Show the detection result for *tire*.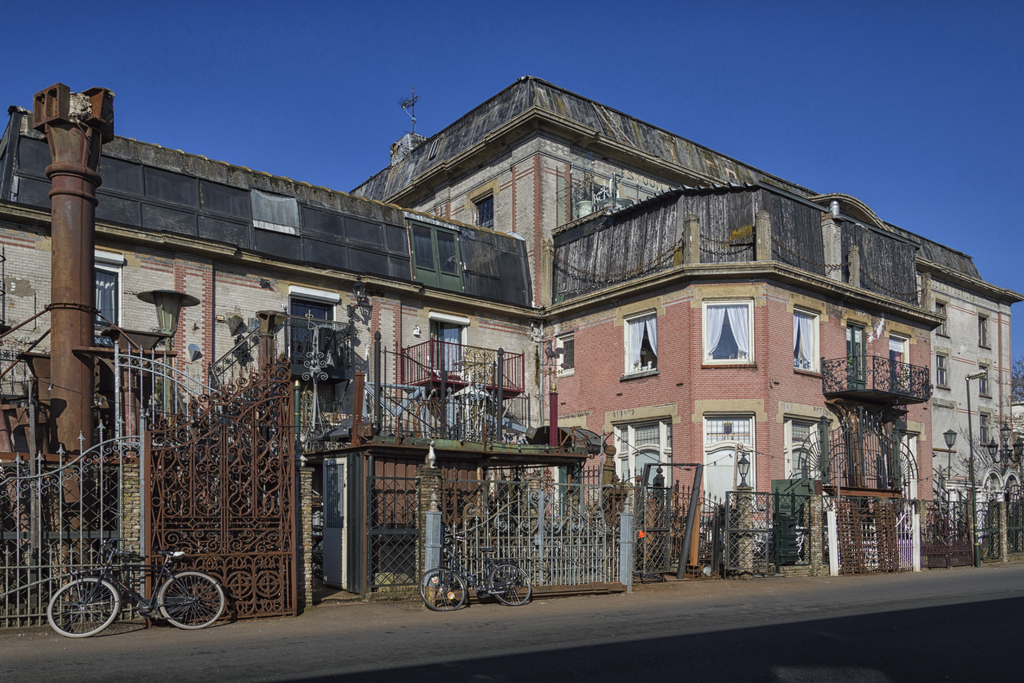
locate(44, 580, 106, 650).
